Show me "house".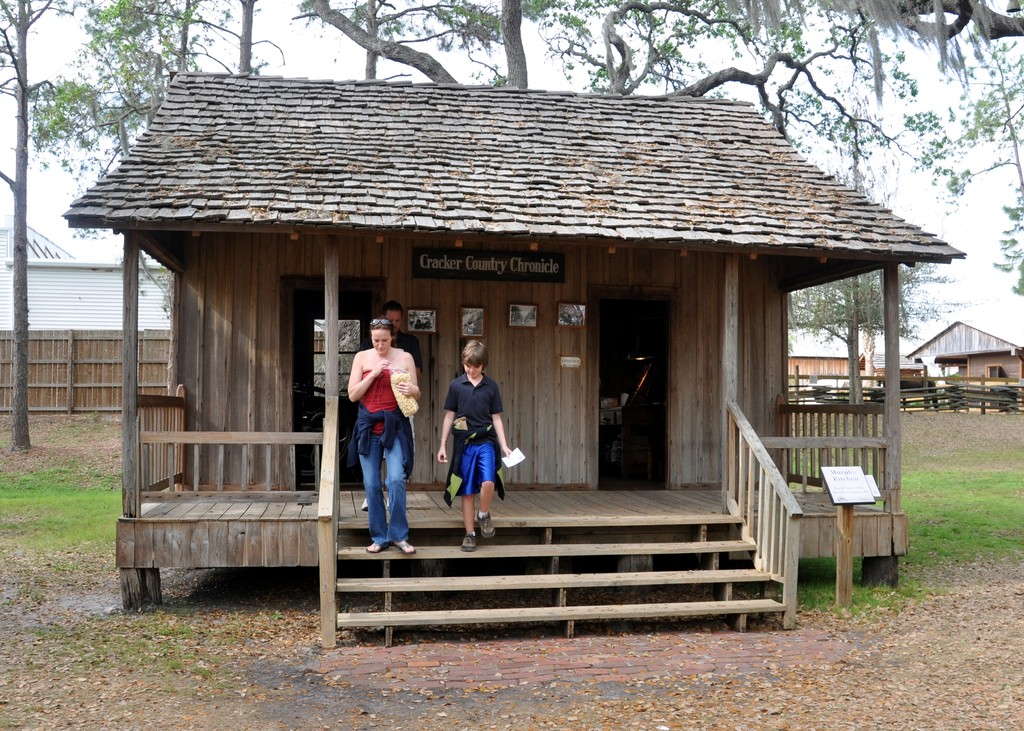
"house" is here: (0, 255, 174, 417).
